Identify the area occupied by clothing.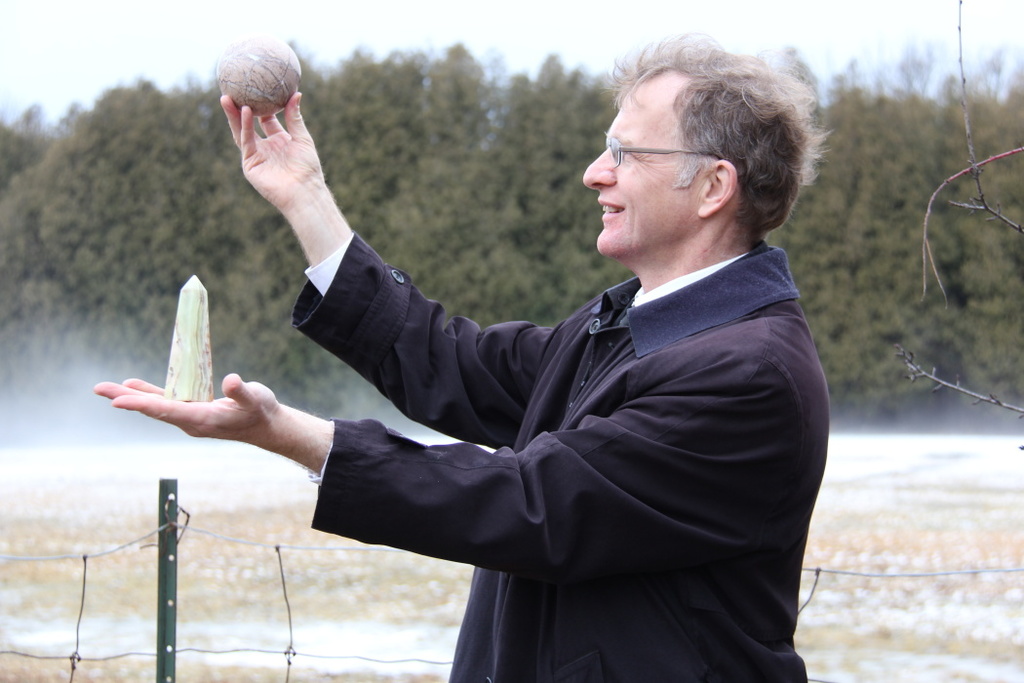
Area: (x1=289, y1=227, x2=826, y2=682).
